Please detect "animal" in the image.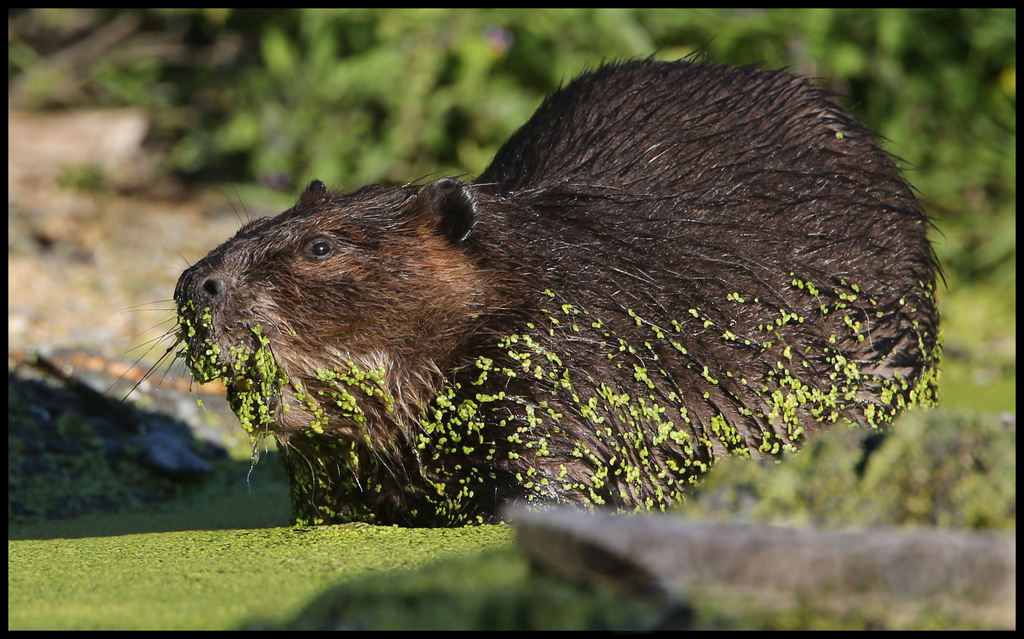
104, 30, 954, 524.
